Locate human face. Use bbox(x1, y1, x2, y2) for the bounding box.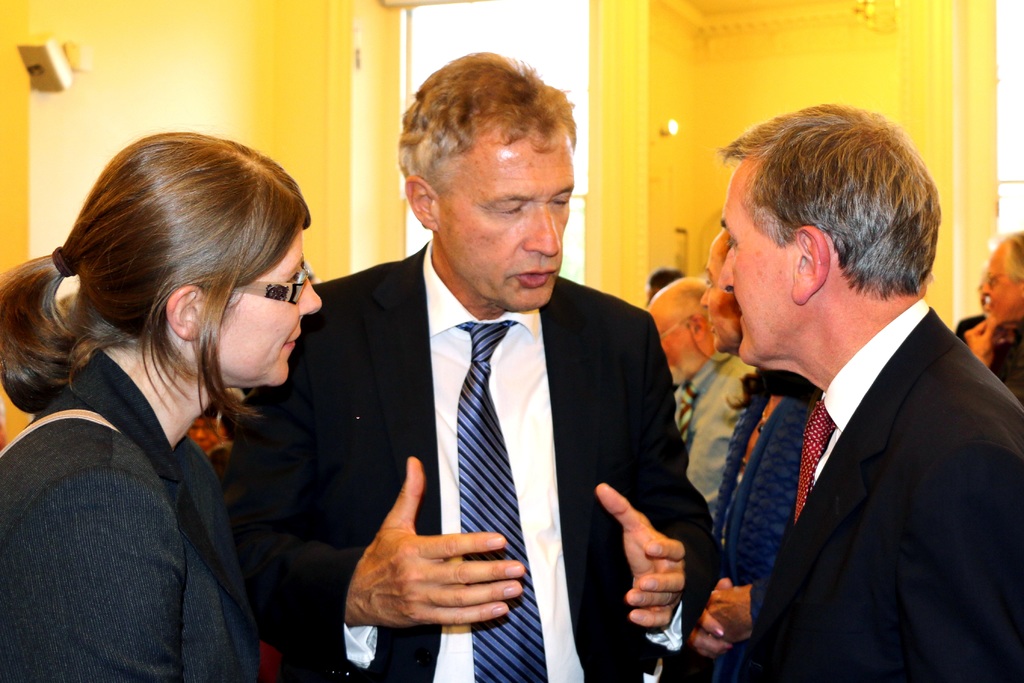
bbox(719, 161, 799, 365).
